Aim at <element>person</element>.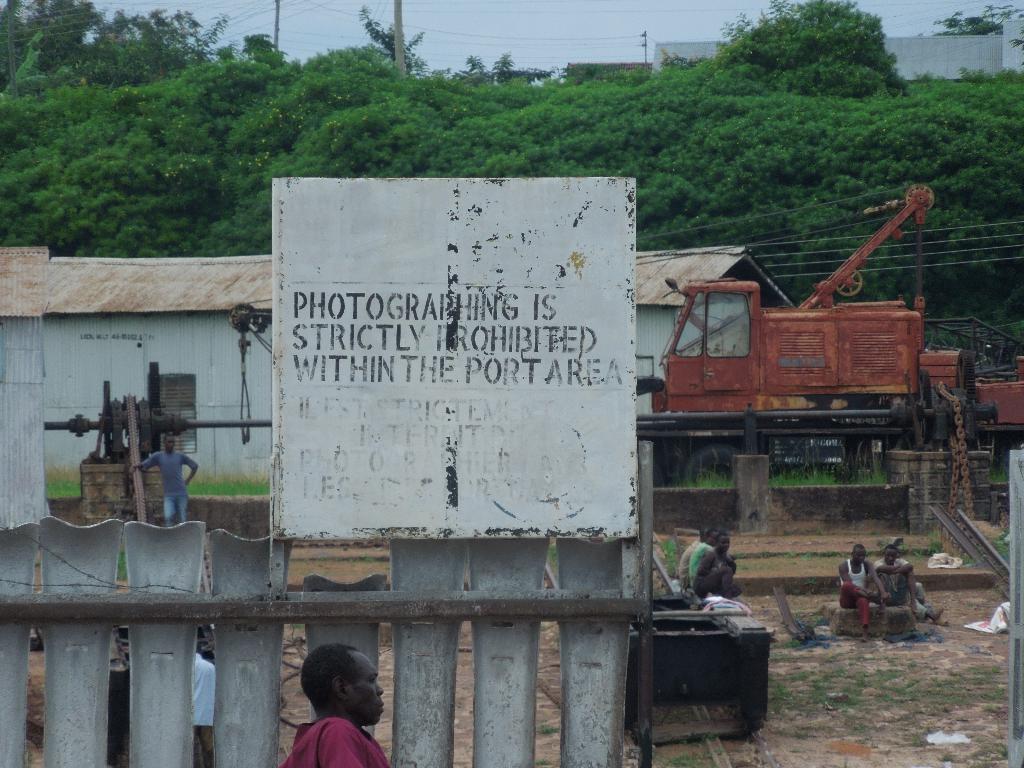
Aimed at 689/534/742/607.
